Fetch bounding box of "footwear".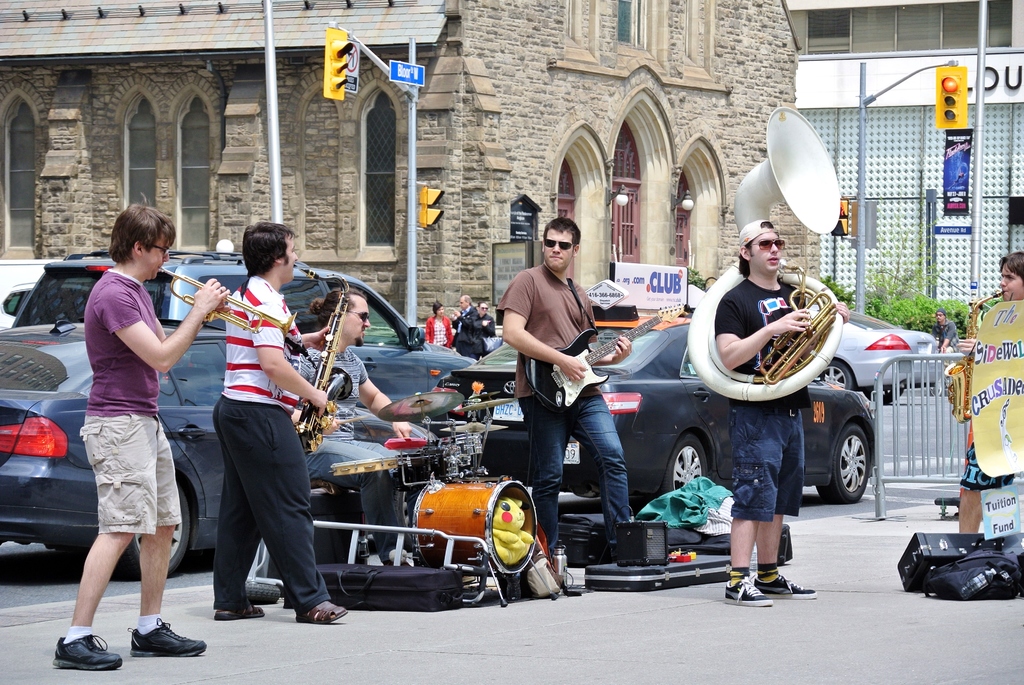
Bbox: {"x1": 54, "y1": 629, "x2": 133, "y2": 670}.
